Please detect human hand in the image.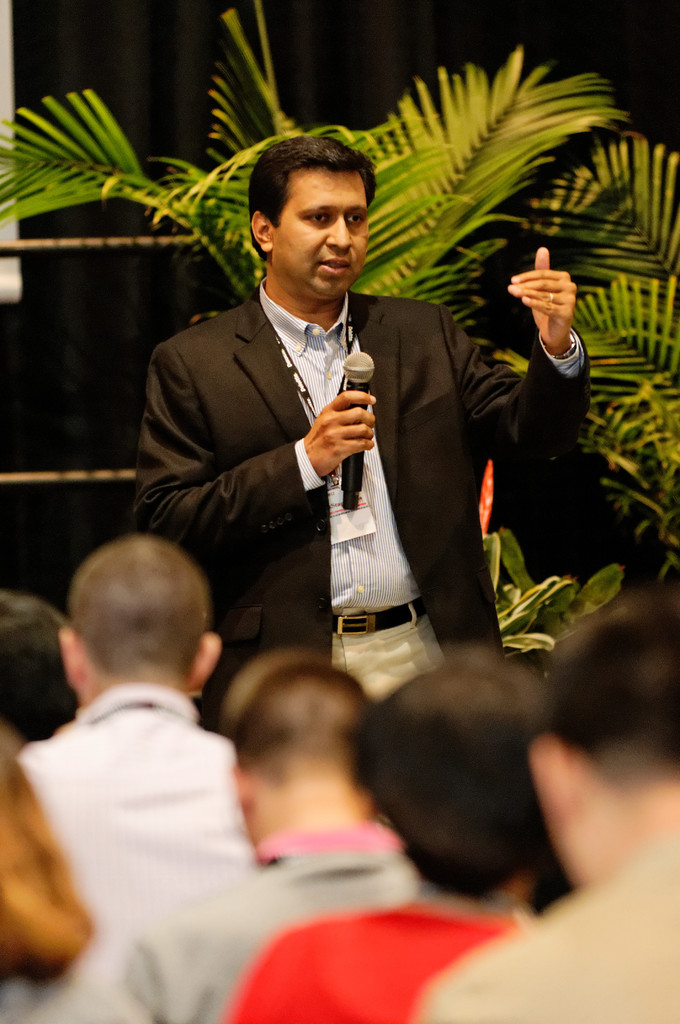
bbox=[305, 382, 385, 470].
